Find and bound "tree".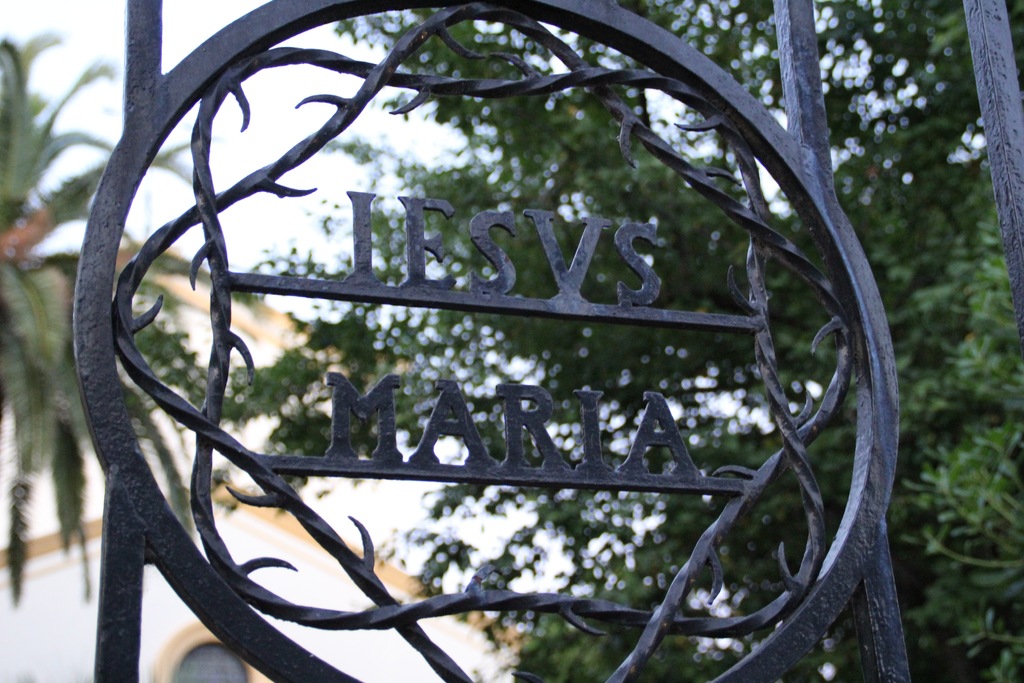
Bound: locate(132, 0, 1023, 682).
